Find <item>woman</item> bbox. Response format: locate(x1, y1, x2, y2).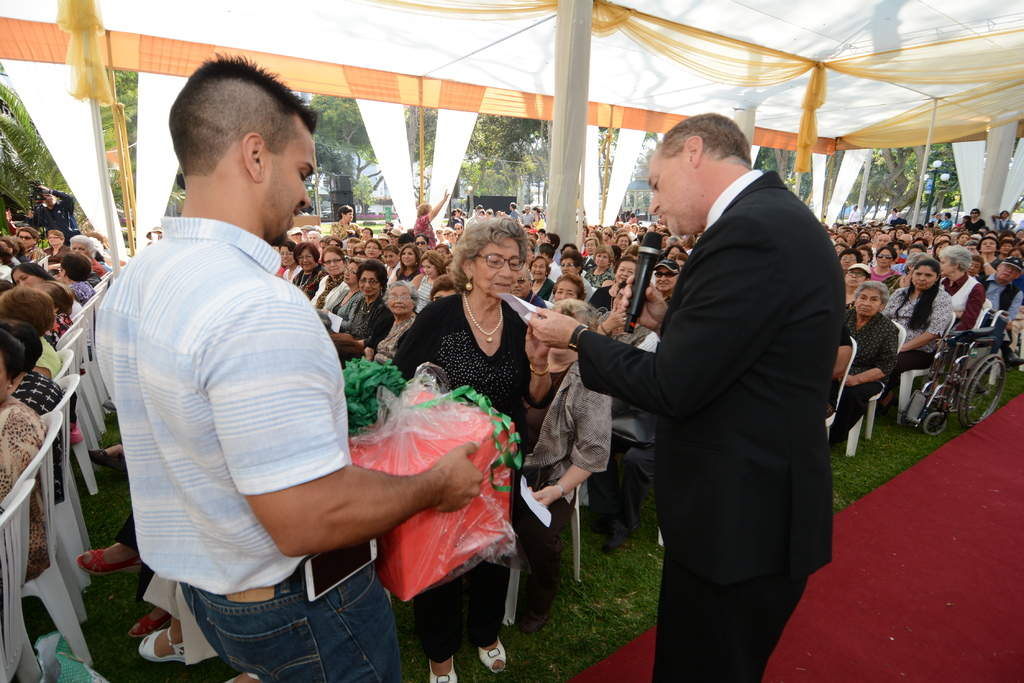
locate(590, 244, 616, 273).
